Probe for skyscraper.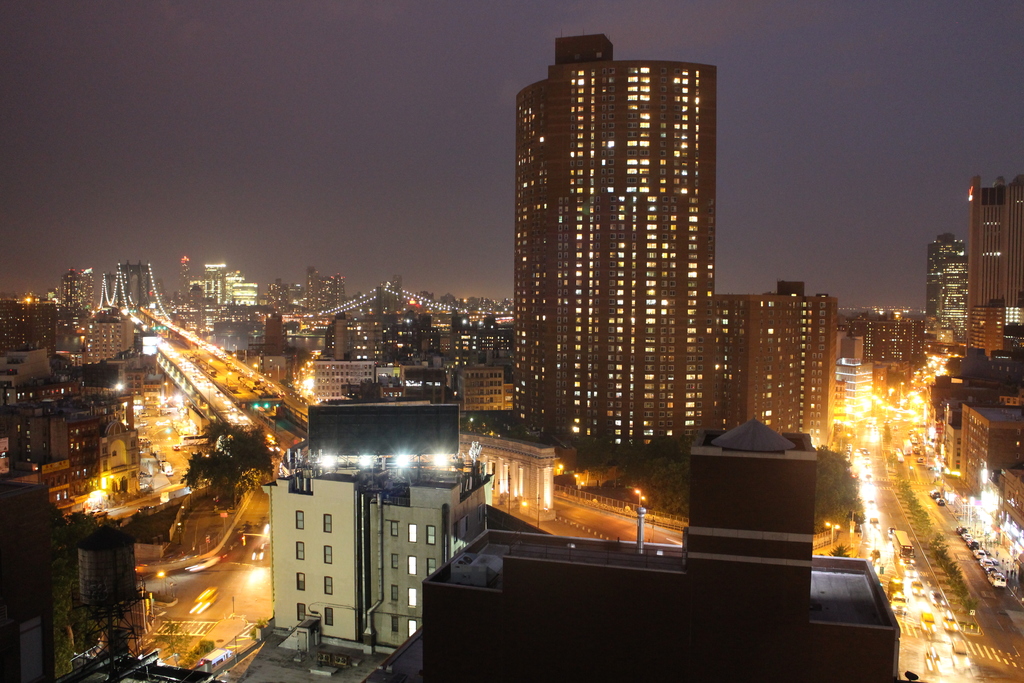
Probe result: x1=497, y1=54, x2=751, y2=472.
